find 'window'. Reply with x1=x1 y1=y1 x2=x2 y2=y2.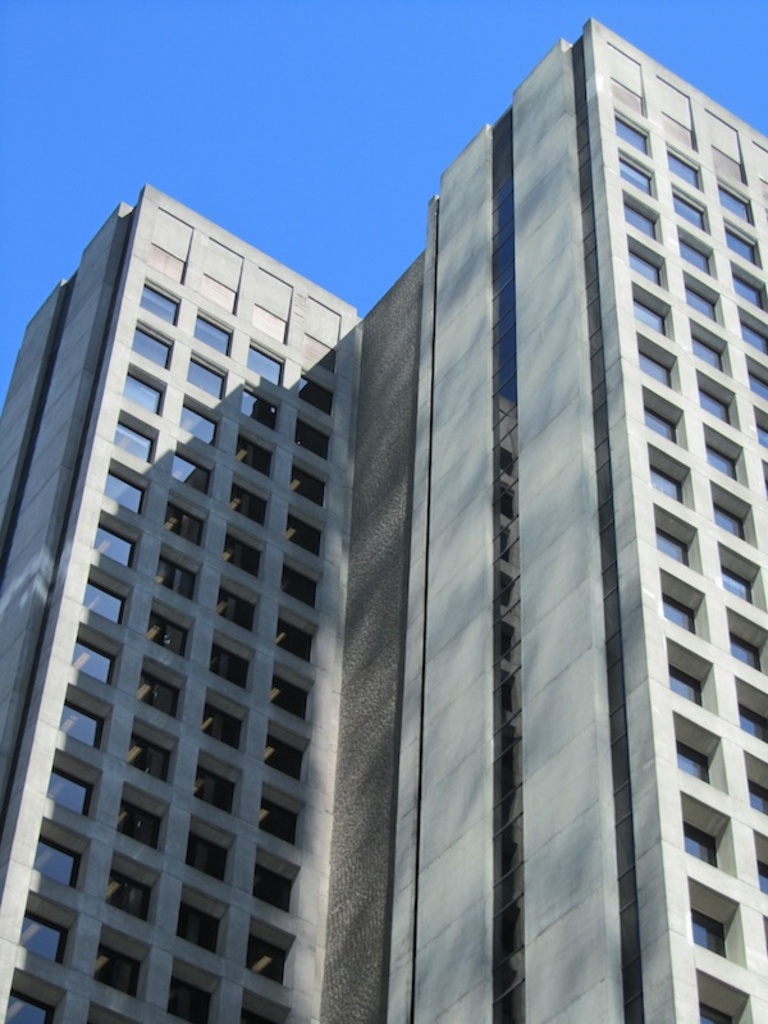
x1=300 y1=376 x2=332 y2=413.
